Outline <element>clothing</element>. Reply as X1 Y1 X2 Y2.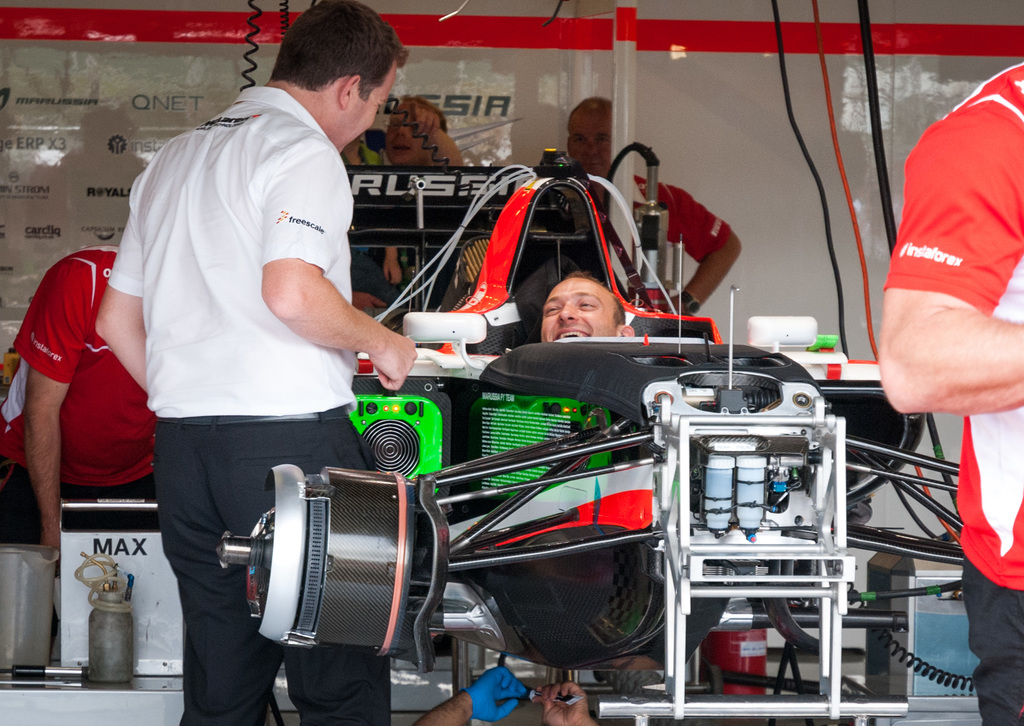
630 175 740 270.
